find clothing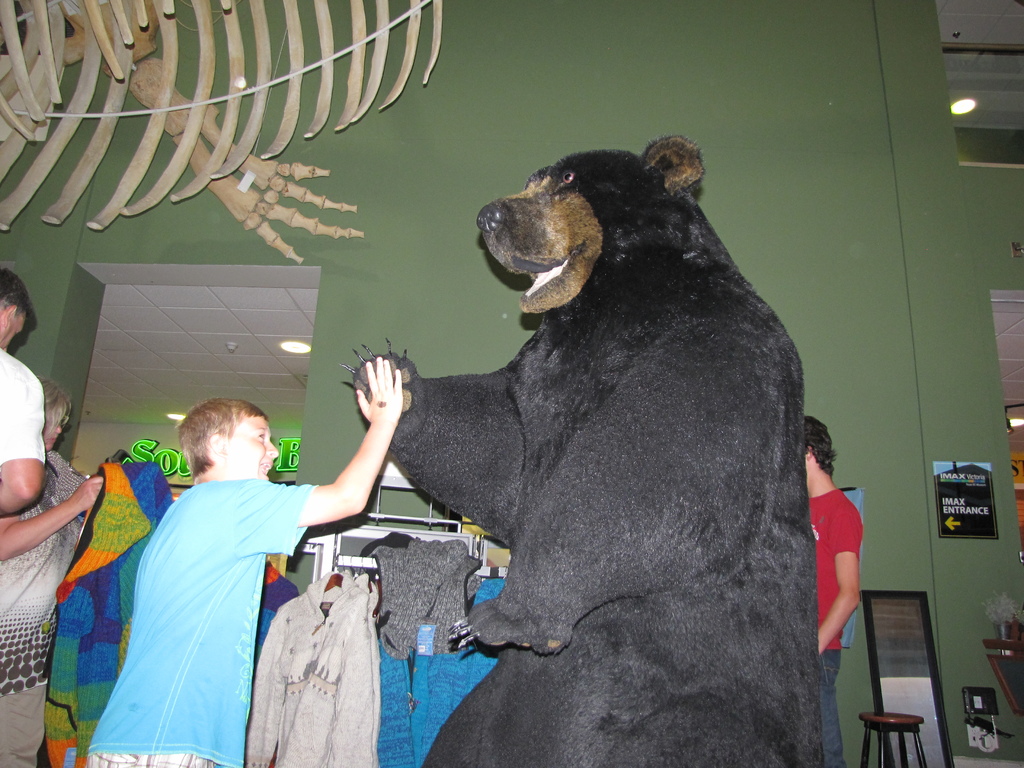
(101, 437, 299, 753)
